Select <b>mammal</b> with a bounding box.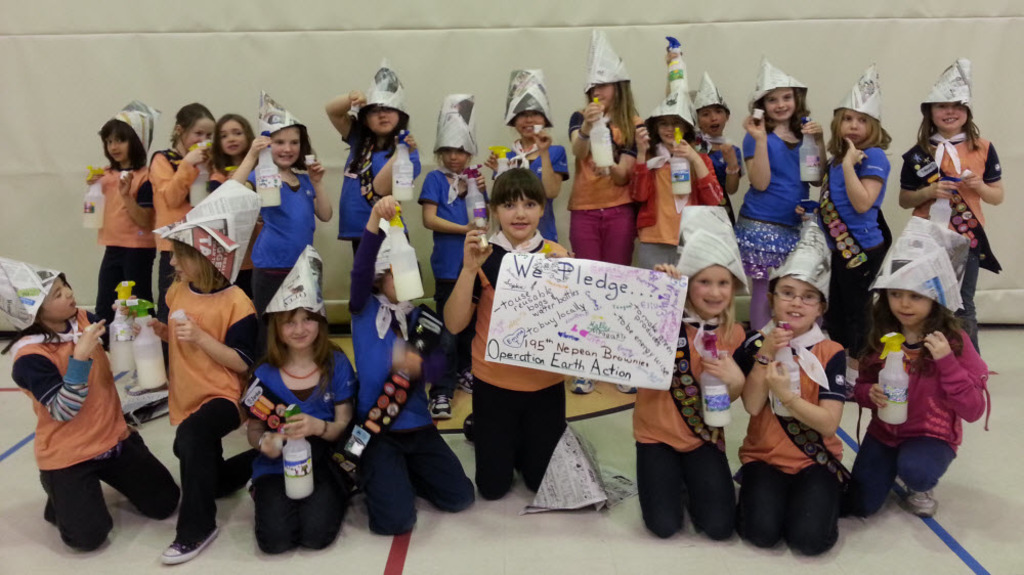
box(492, 105, 570, 239).
